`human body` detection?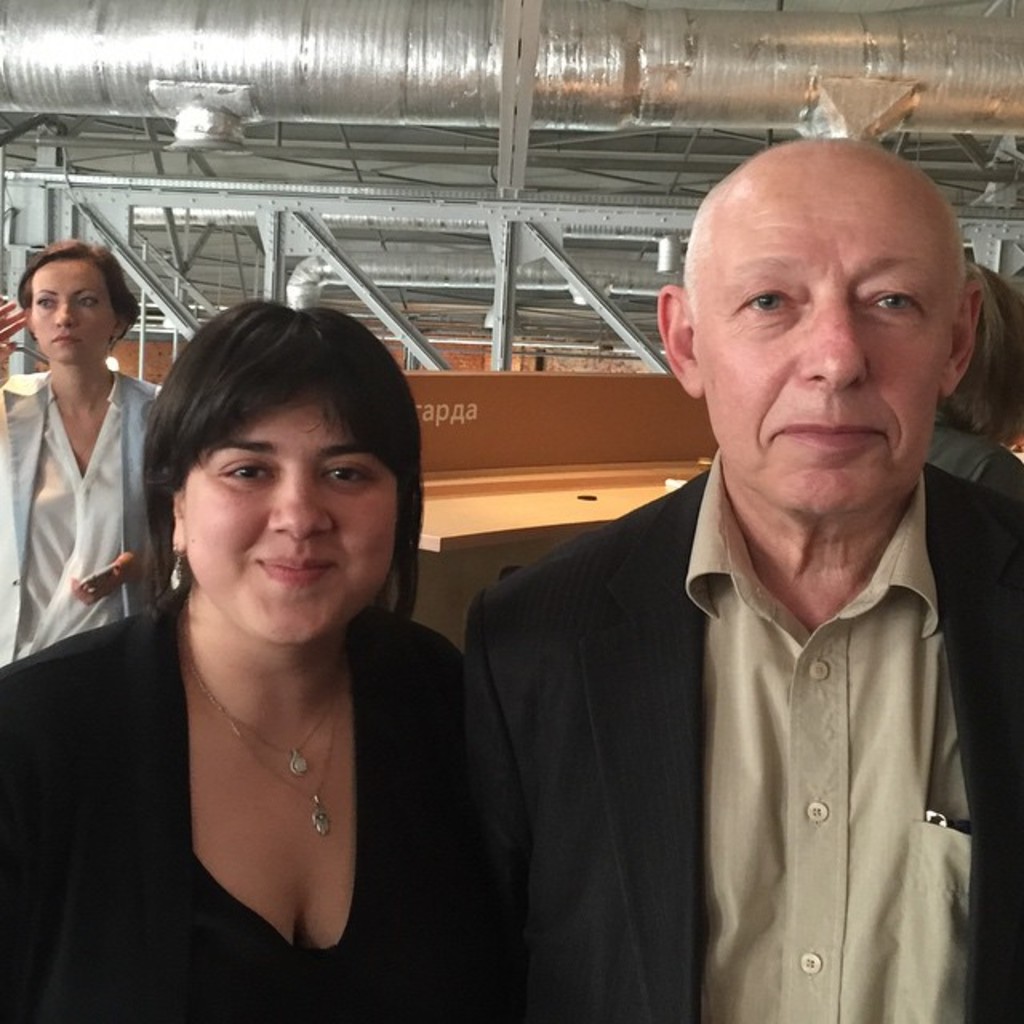
<box>62,334,488,994</box>
